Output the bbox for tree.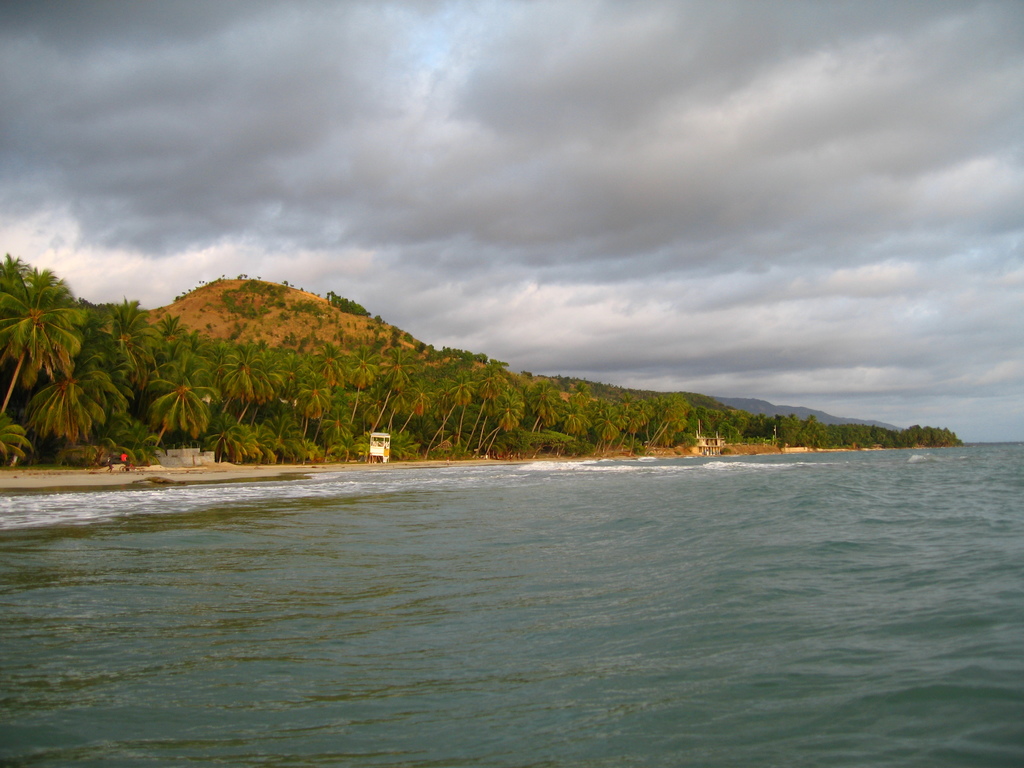
bbox(11, 234, 135, 468).
